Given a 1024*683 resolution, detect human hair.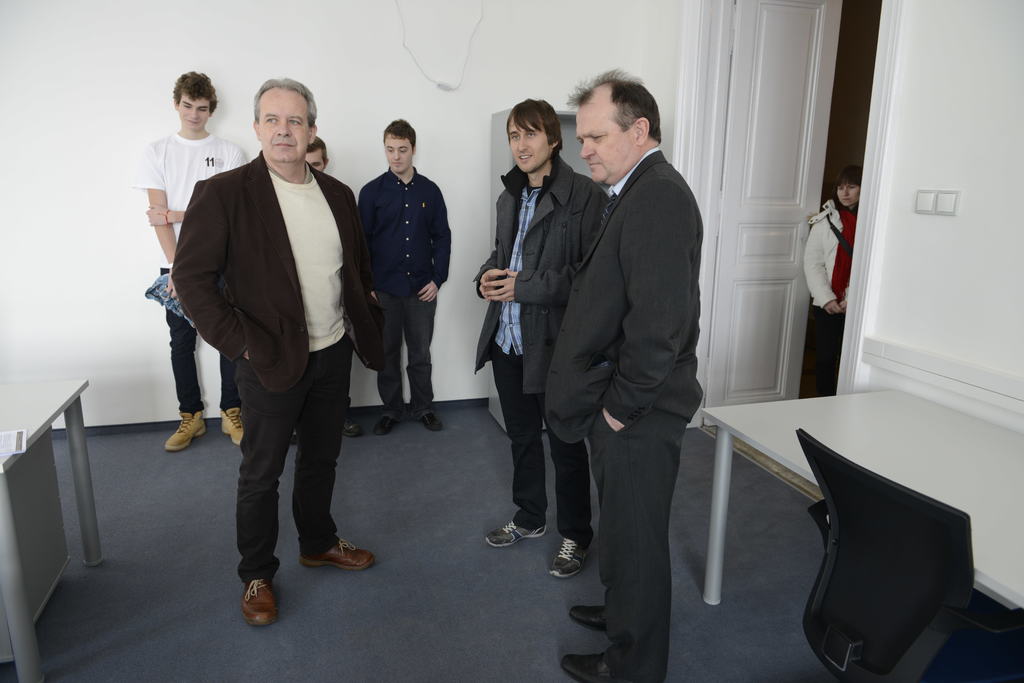
(x1=172, y1=69, x2=219, y2=115).
